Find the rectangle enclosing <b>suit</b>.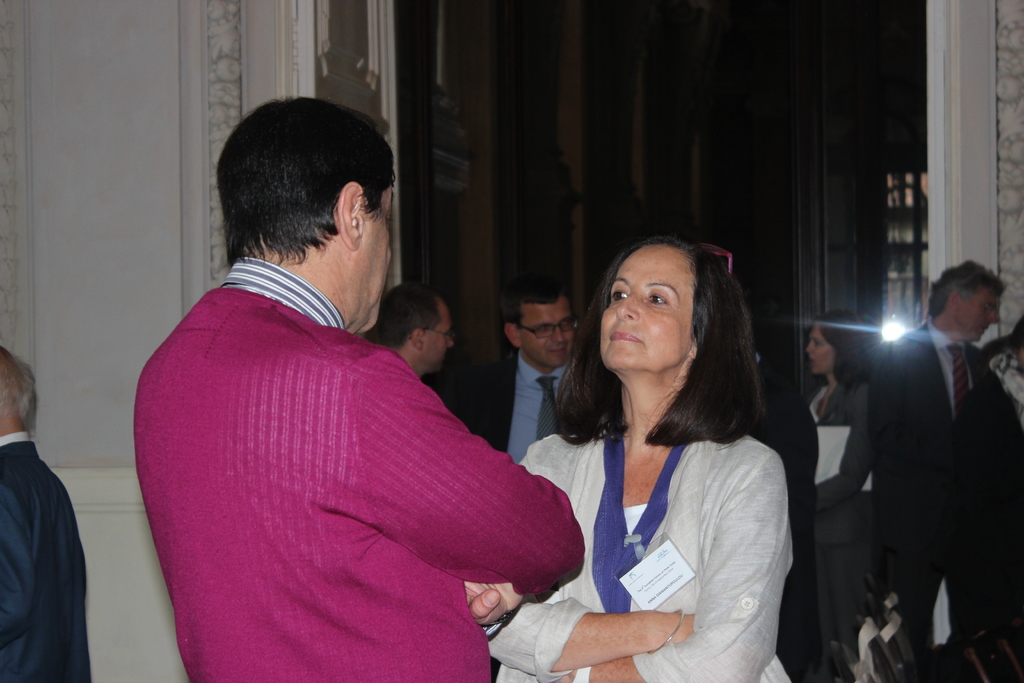
[860, 261, 1000, 623].
